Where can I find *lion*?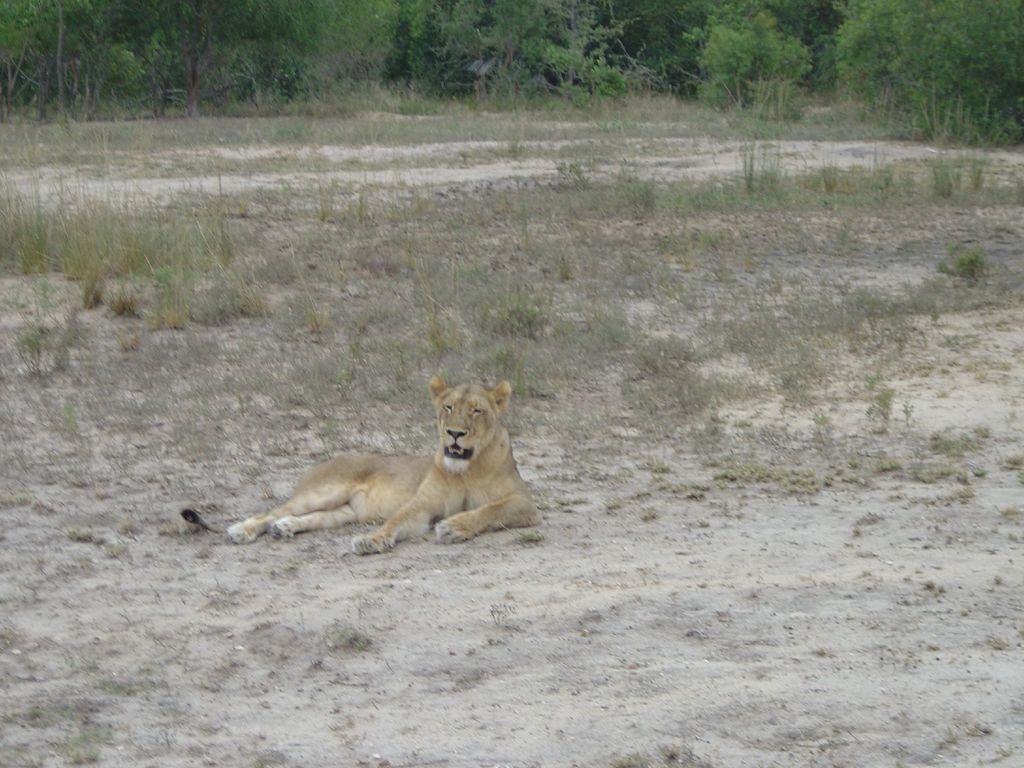
You can find it at pyautogui.locateOnScreen(181, 374, 542, 557).
